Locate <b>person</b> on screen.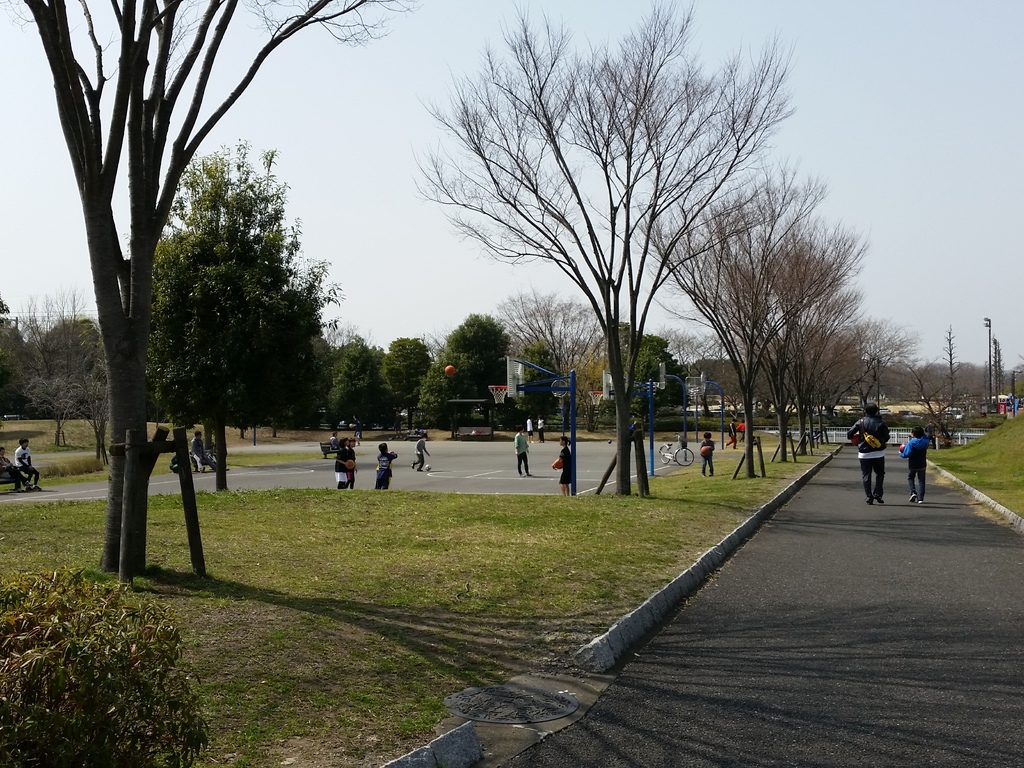
On screen at bbox=(516, 424, 538, 476).
